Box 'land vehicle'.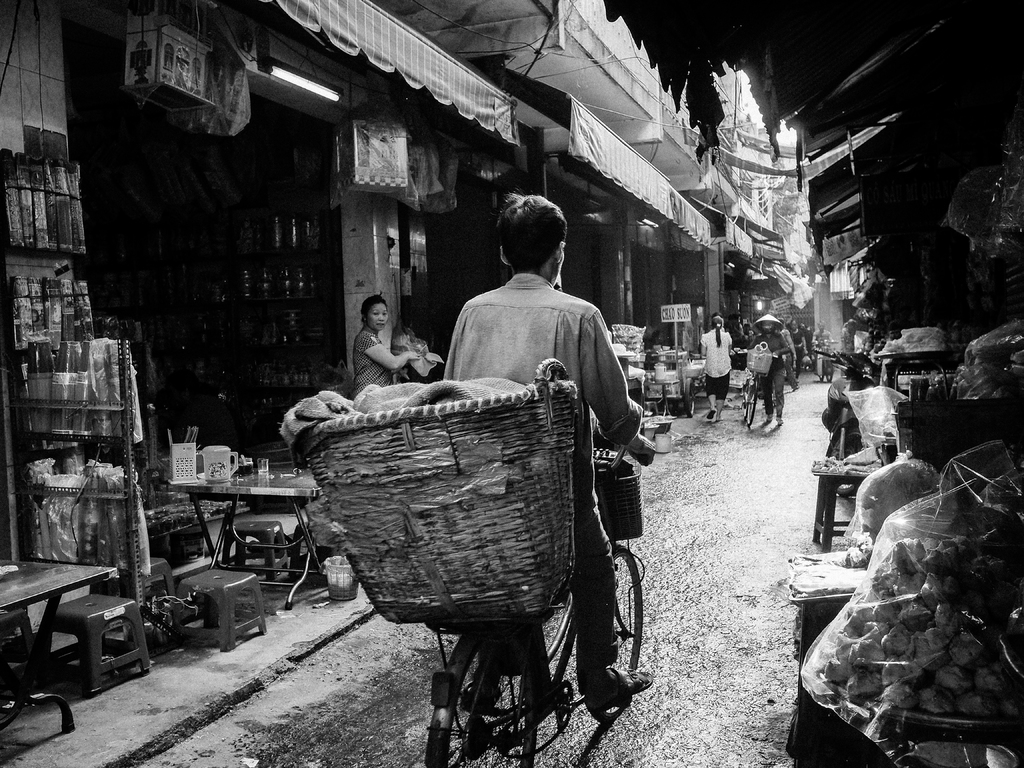
bbox=(645, 376, 696, 419).
